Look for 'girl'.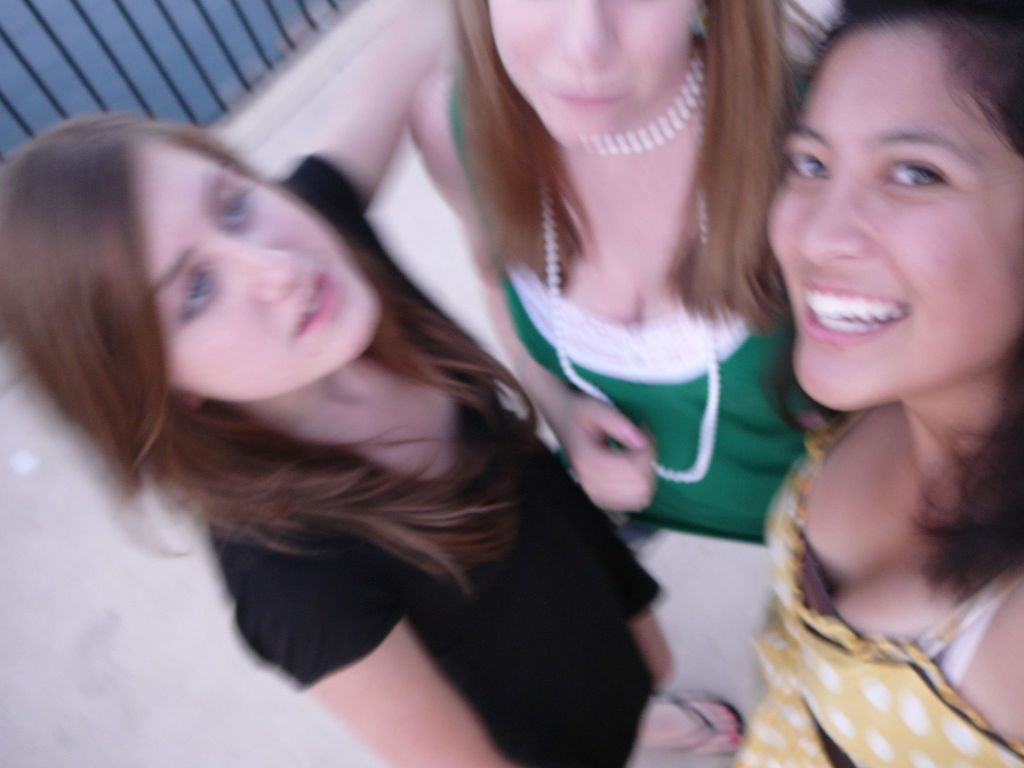
Found: rect(711, 0, 1023, 767).
